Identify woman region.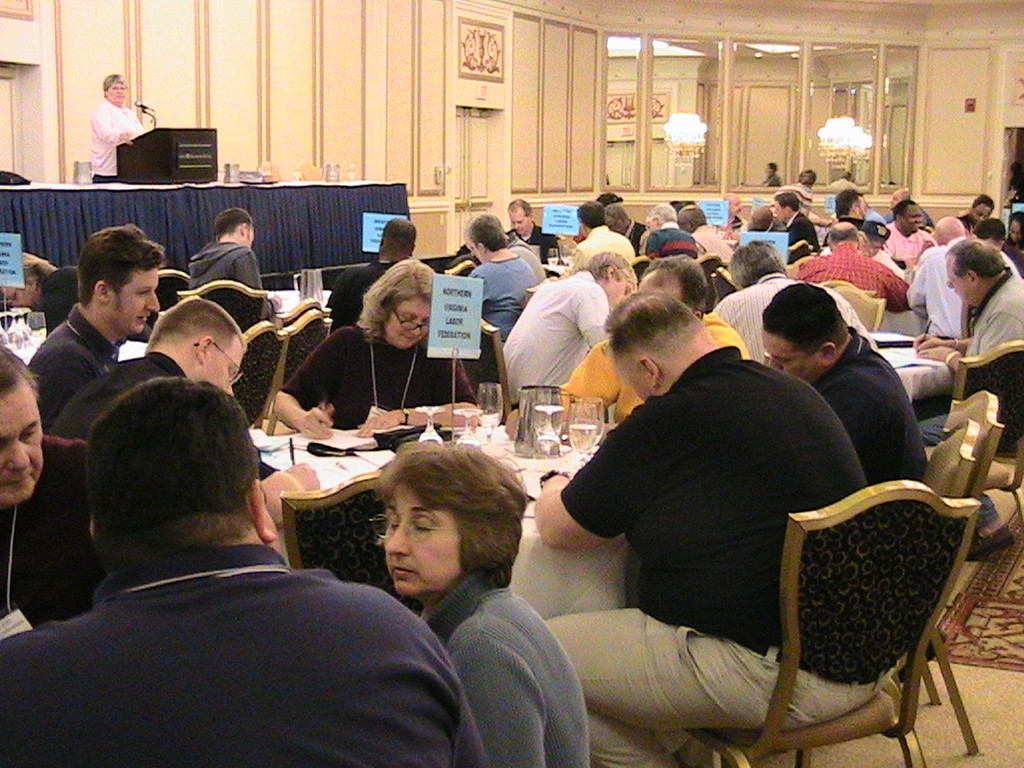
Region: l=90, t=74, r=145, b=182.
